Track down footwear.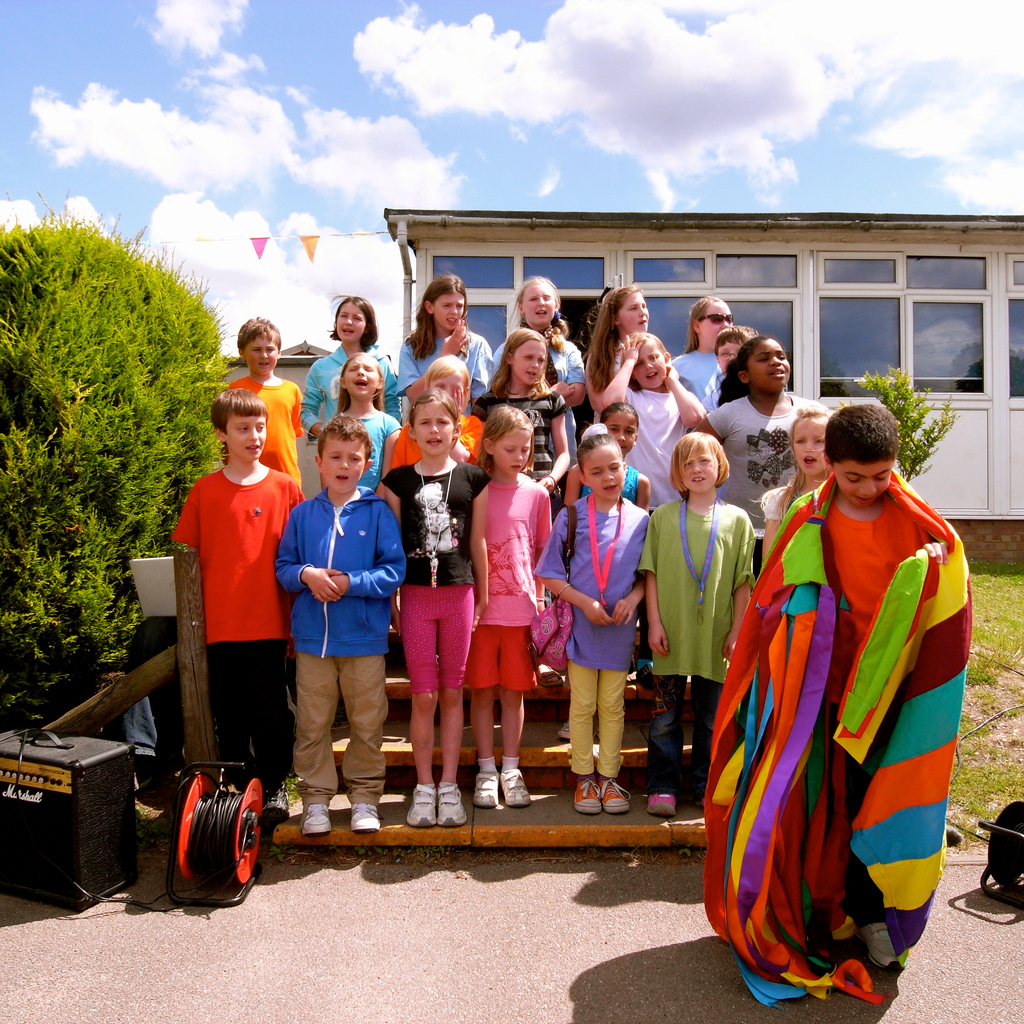
Tracked to bbox(349, 803, 388, 837).
